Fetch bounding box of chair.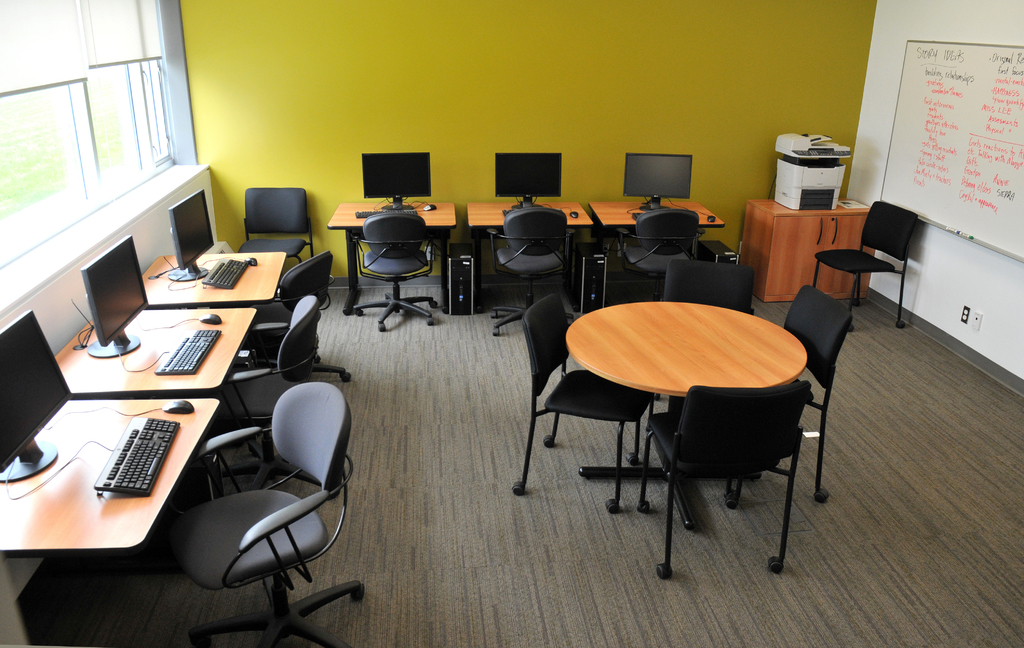
Bbox: [810,197,922,330].
